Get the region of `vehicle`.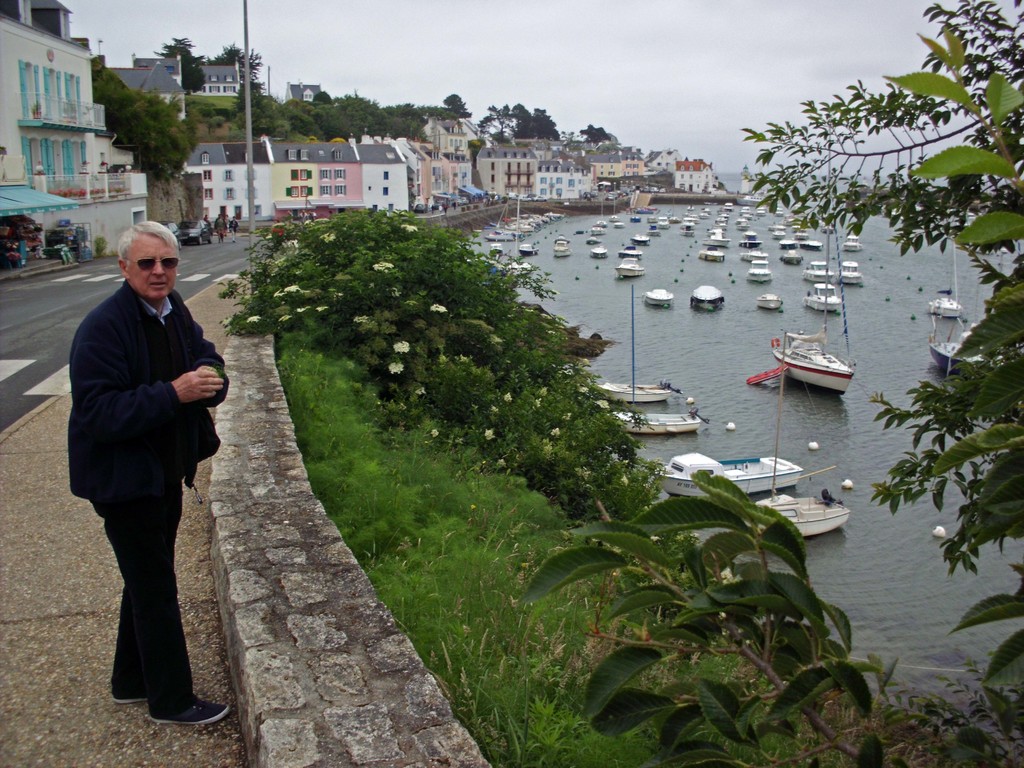
689:285:723:307.
